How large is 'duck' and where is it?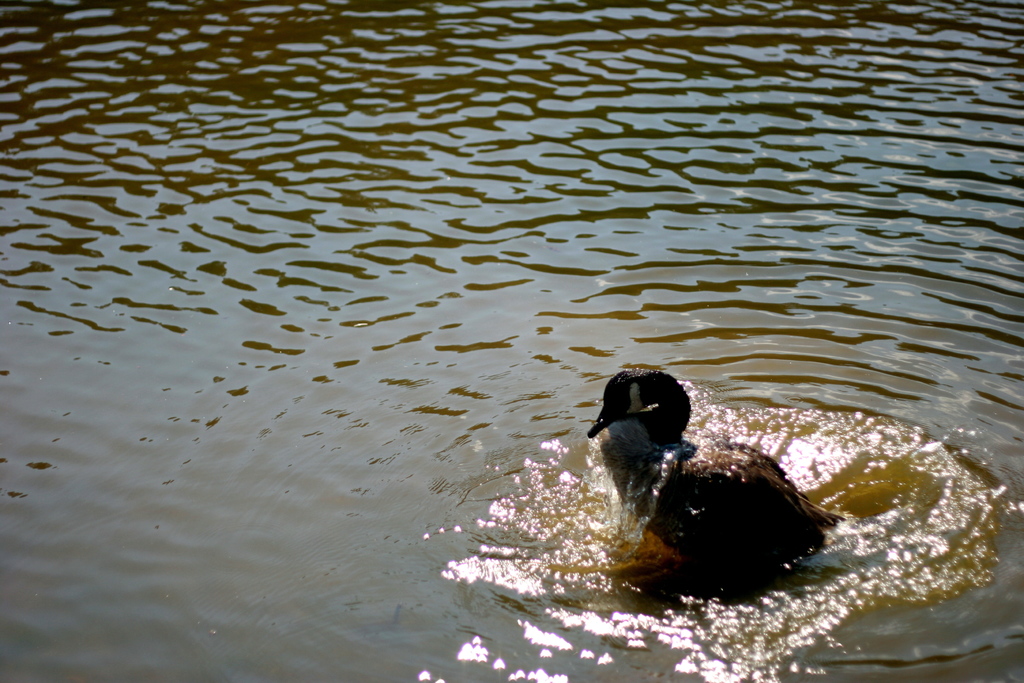
Bounding box: (x1=592, y1=364, x2=850, y2=561).
